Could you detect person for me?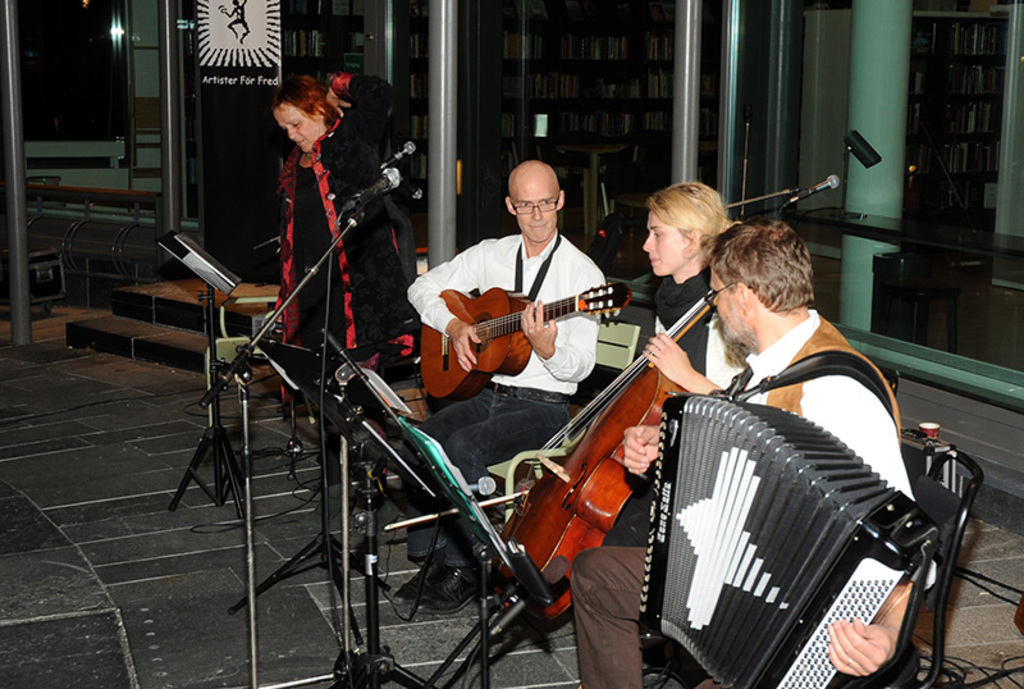
Detection result: pyautogui.locateOnScreen(604, 178, 745, 548).
